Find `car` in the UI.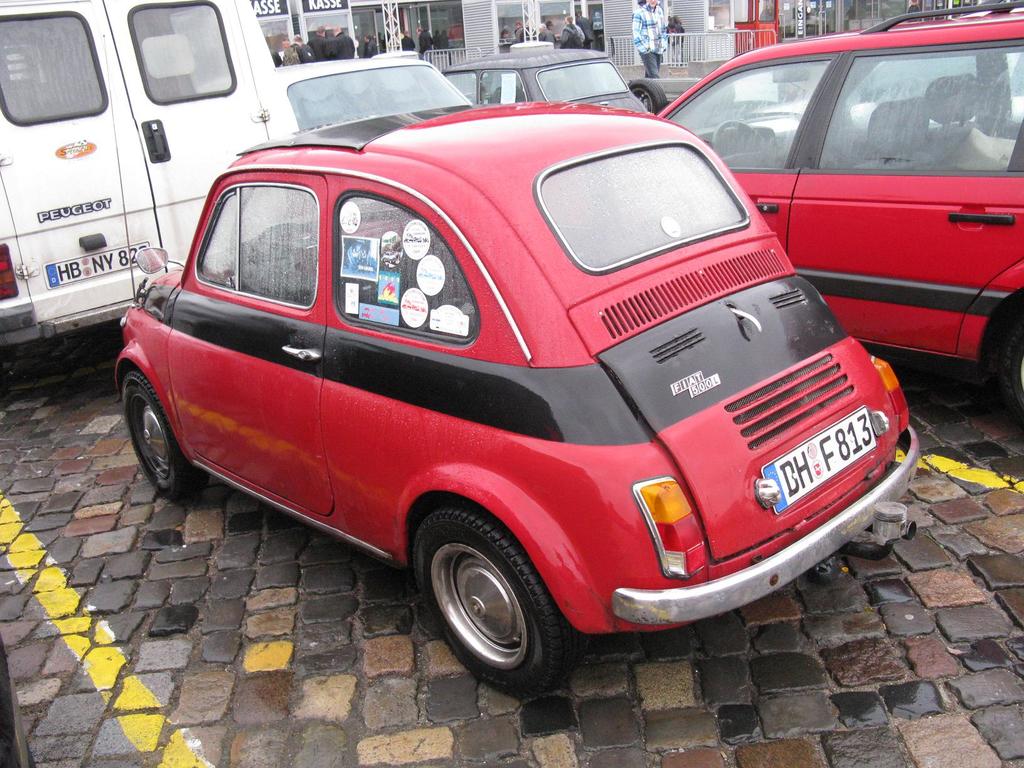
UI element at [x1=107, y1=103, x2=924, y2=703].
